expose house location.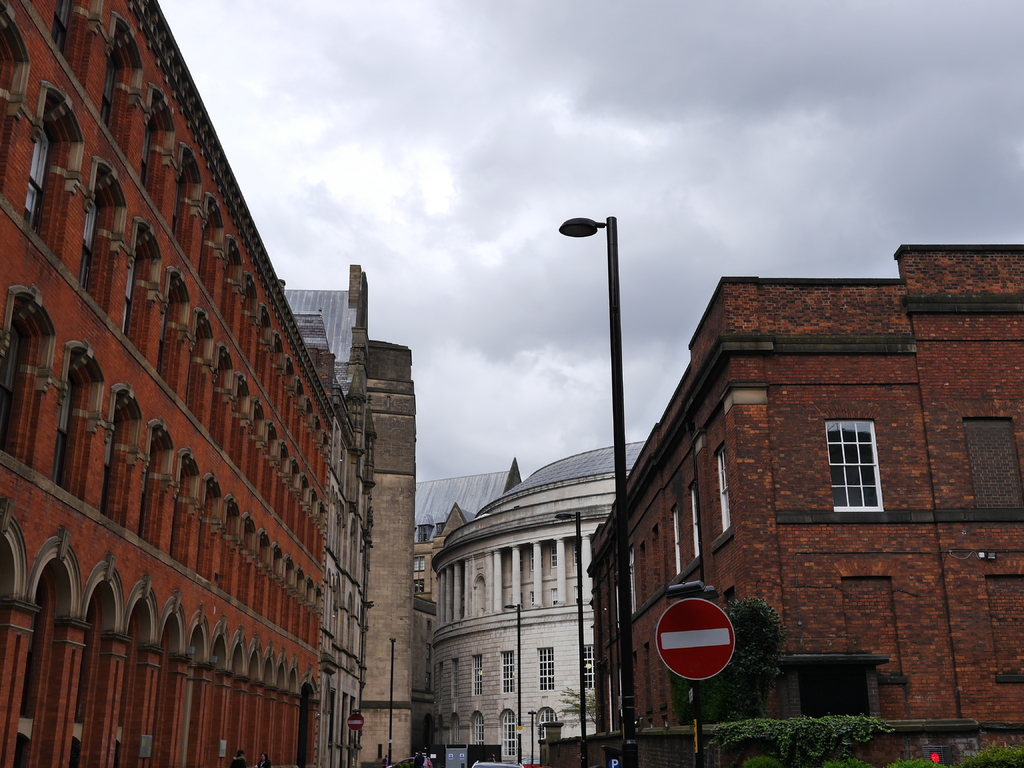
Exposed at pyautogui.locateOnScreen(602, 252, 988, 745).
